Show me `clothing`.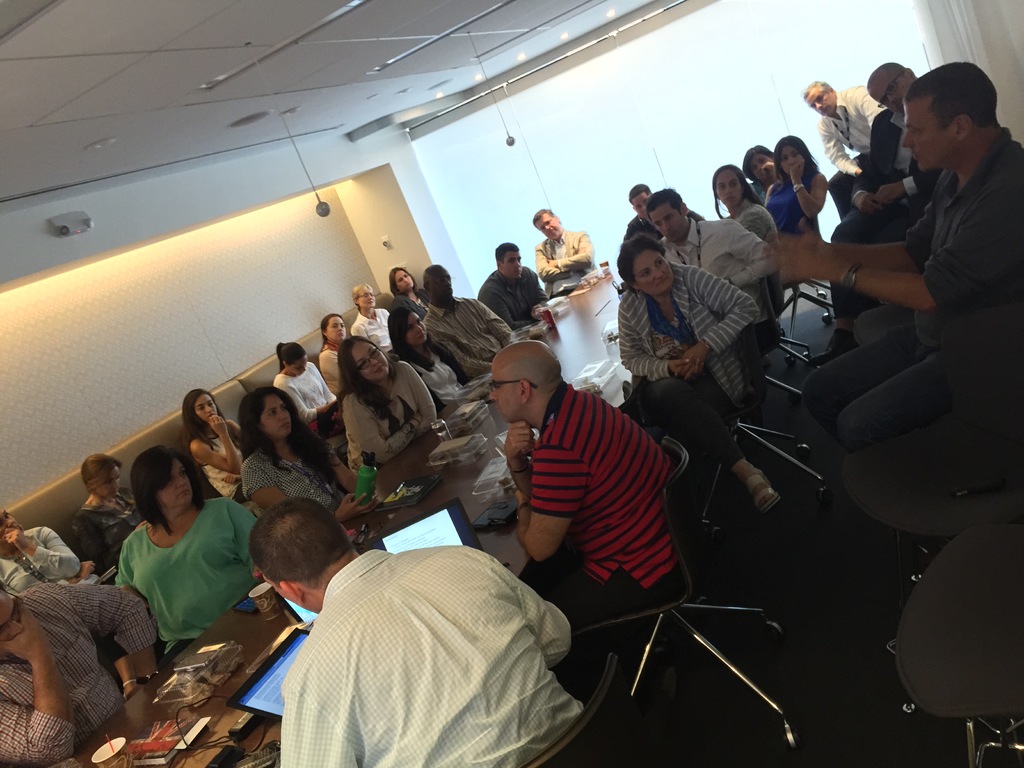
`clothing` is here: <bbox>349, 360, 436, 471</bbox>.
